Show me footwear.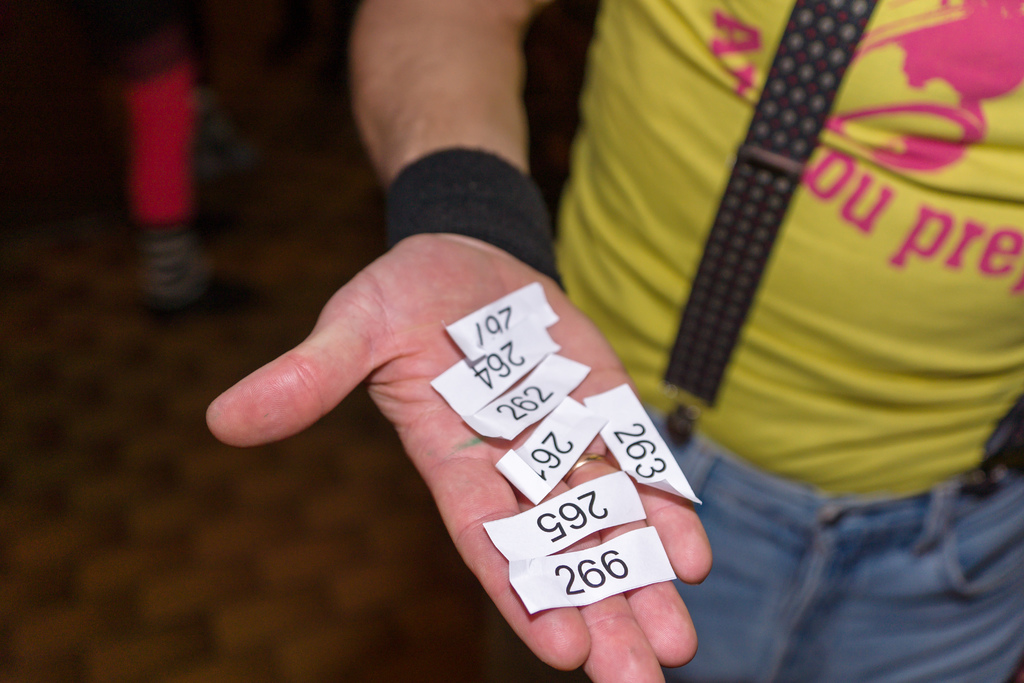
footwear is here: region(194, 89, 257, 186).
